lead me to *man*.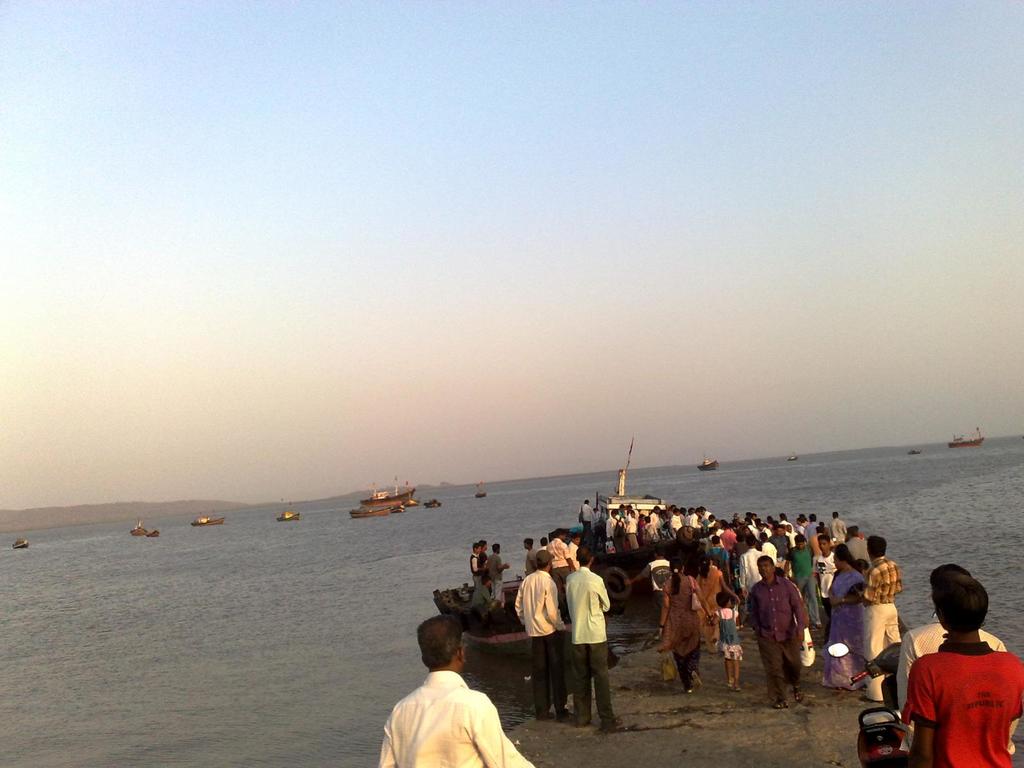
Lead to 513,549,567,717.
